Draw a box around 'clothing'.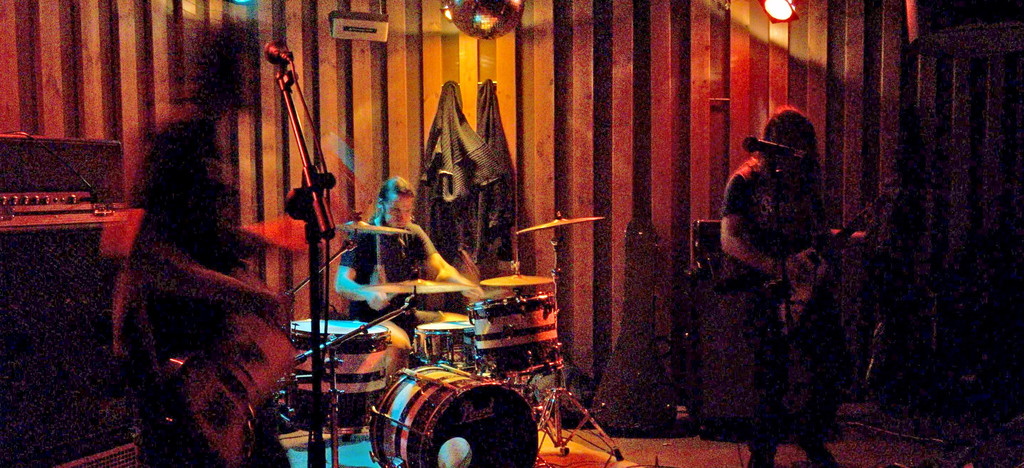
bbox(419, 76, 495, 258).
